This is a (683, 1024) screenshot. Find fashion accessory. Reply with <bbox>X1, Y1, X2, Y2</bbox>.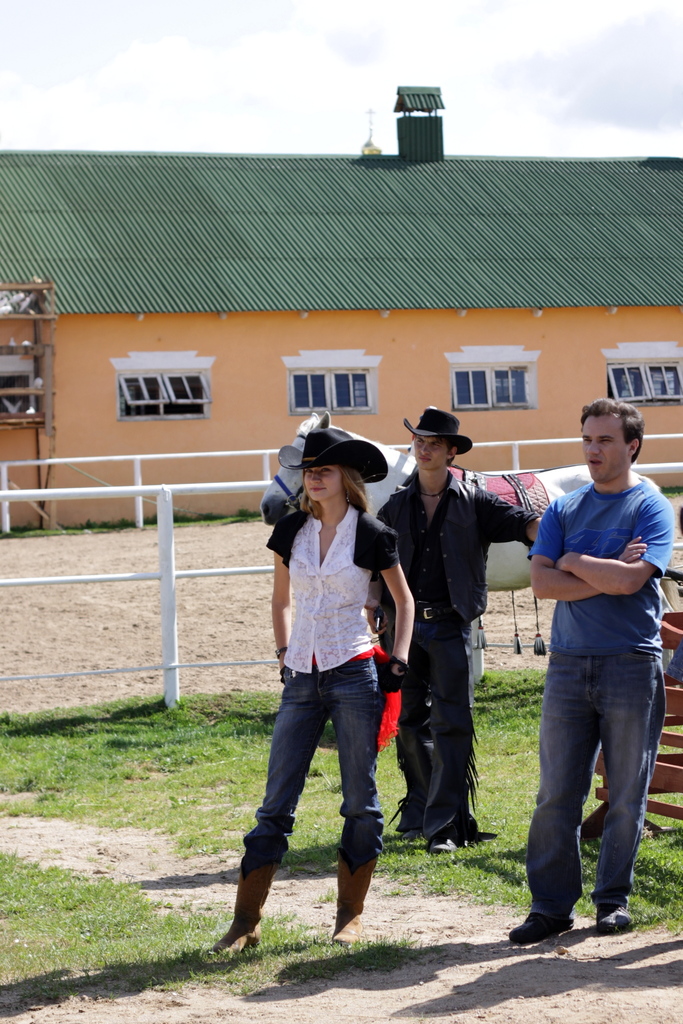
<bbox>277, 423, 392, 483</bbox>.
